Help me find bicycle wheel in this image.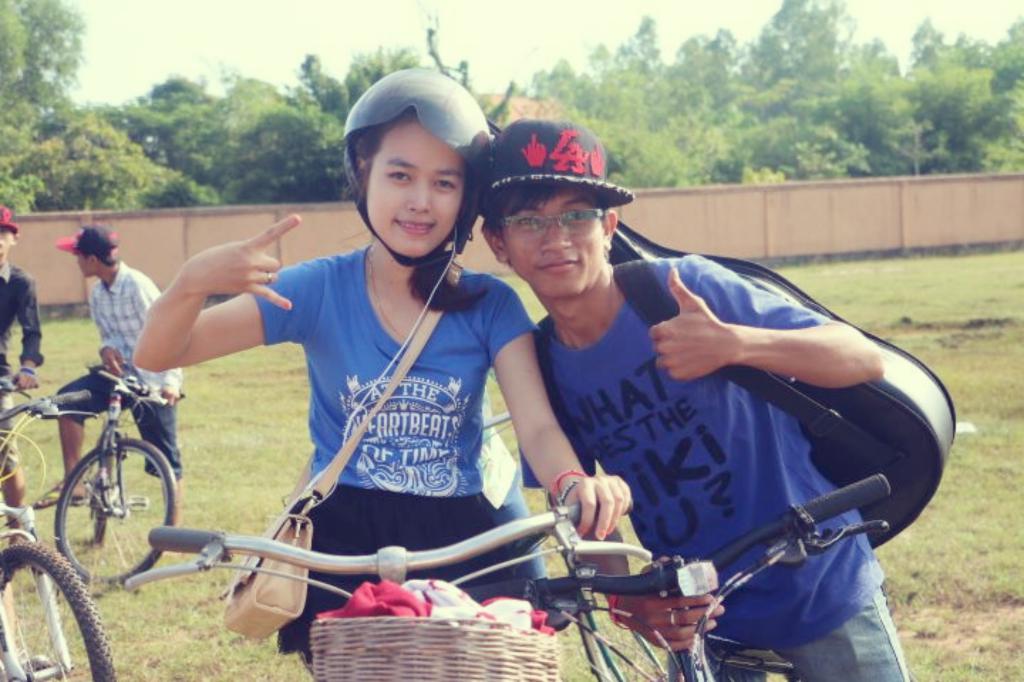
Found it: left=8, top=523, right=107, bottom=678.
